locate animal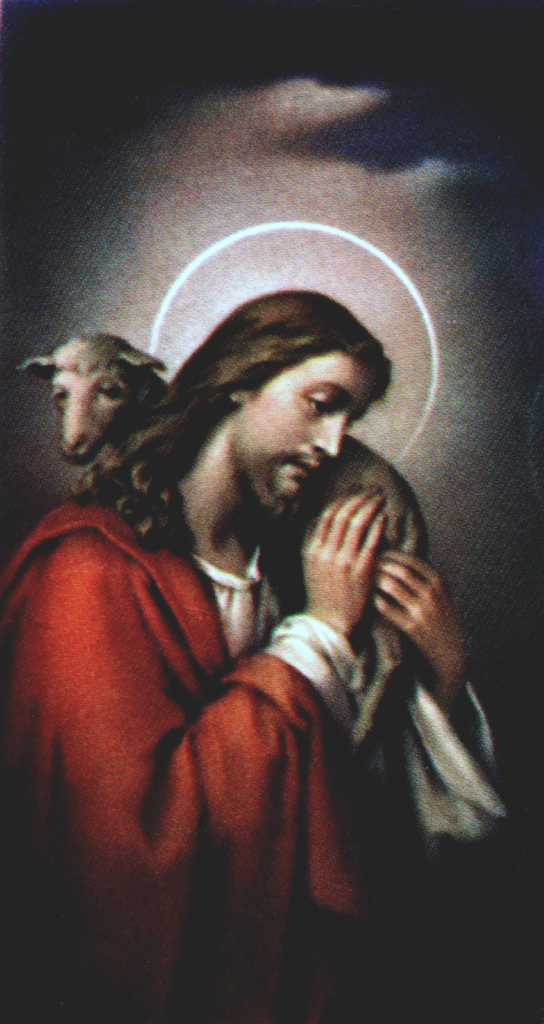
pyautogui.locateOnScreen(10, 328, 433, 751)
